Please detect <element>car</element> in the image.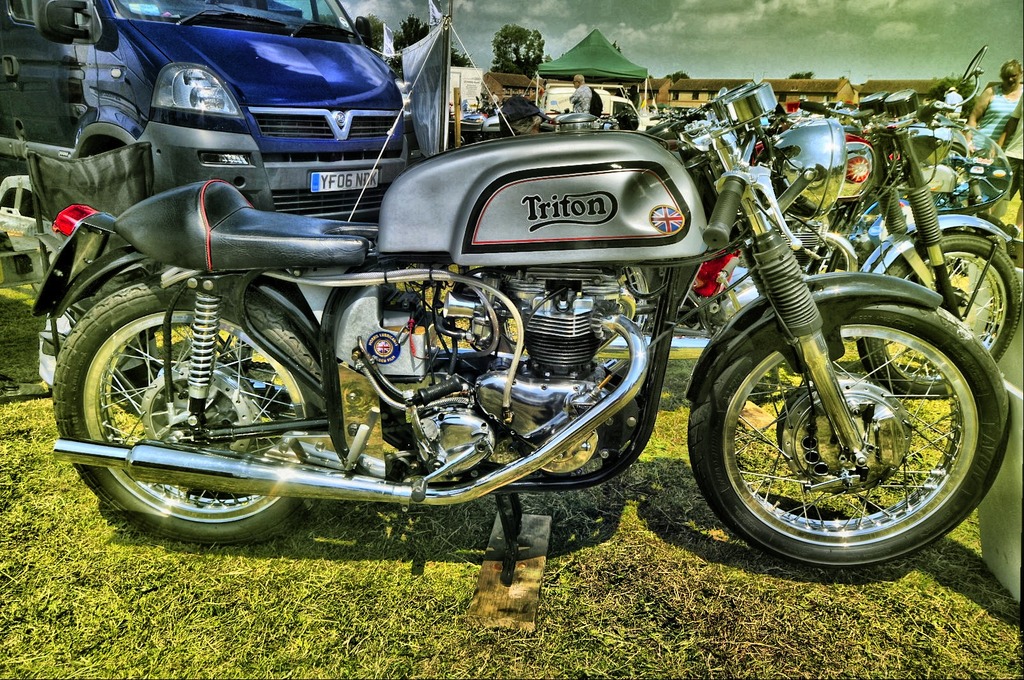
x1=483 y1=113 x2=505 y2=131.
